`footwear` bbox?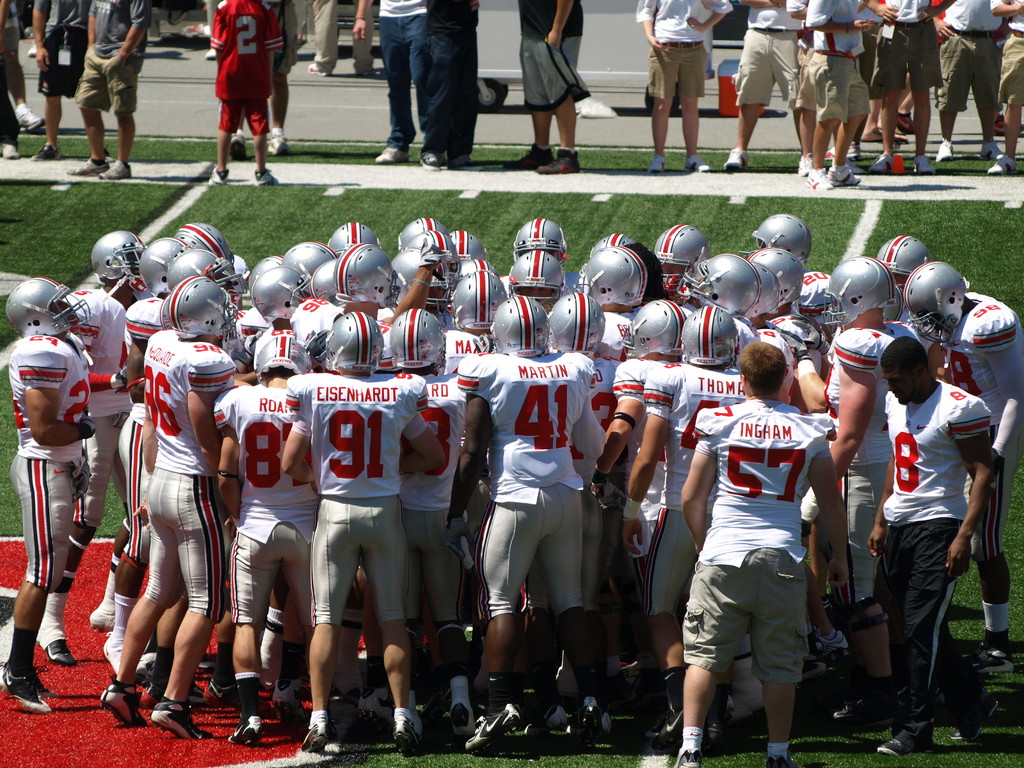
crop(31, 660, 59, 704)
